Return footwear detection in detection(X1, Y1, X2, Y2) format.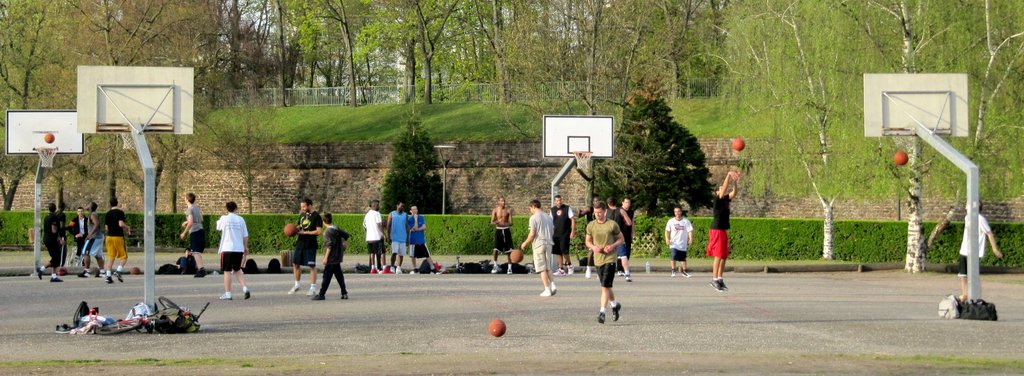
detection(106, 275, 113, 288).
